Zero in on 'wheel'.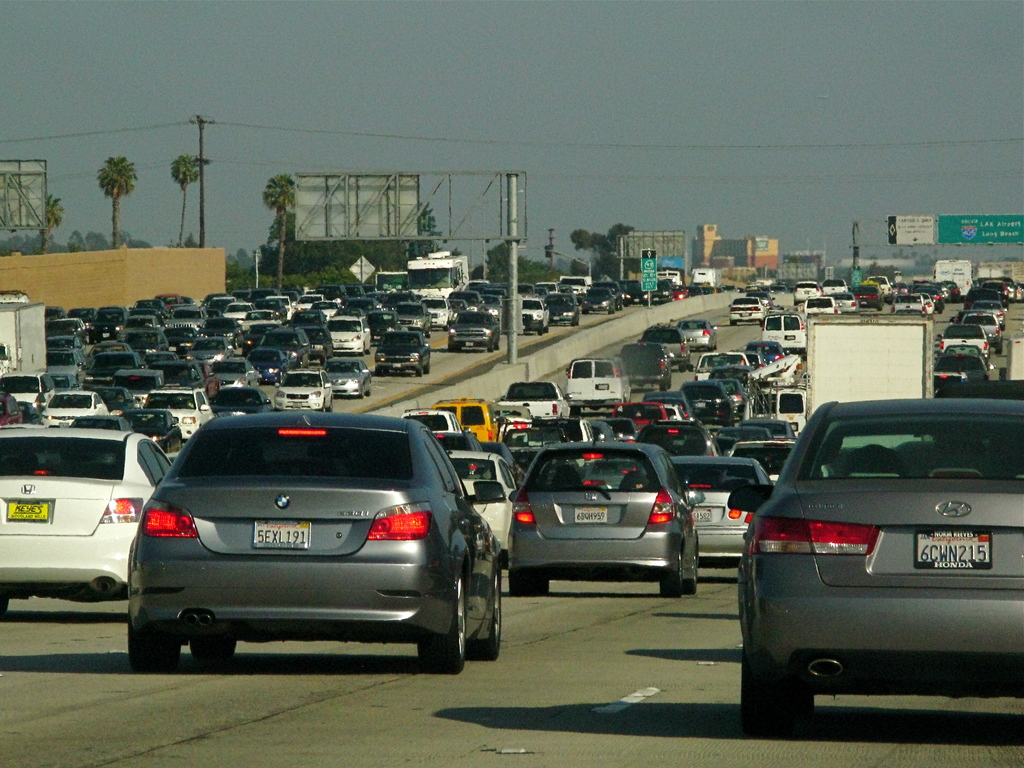
Zeroed in: (575, 409, 585, 421).
